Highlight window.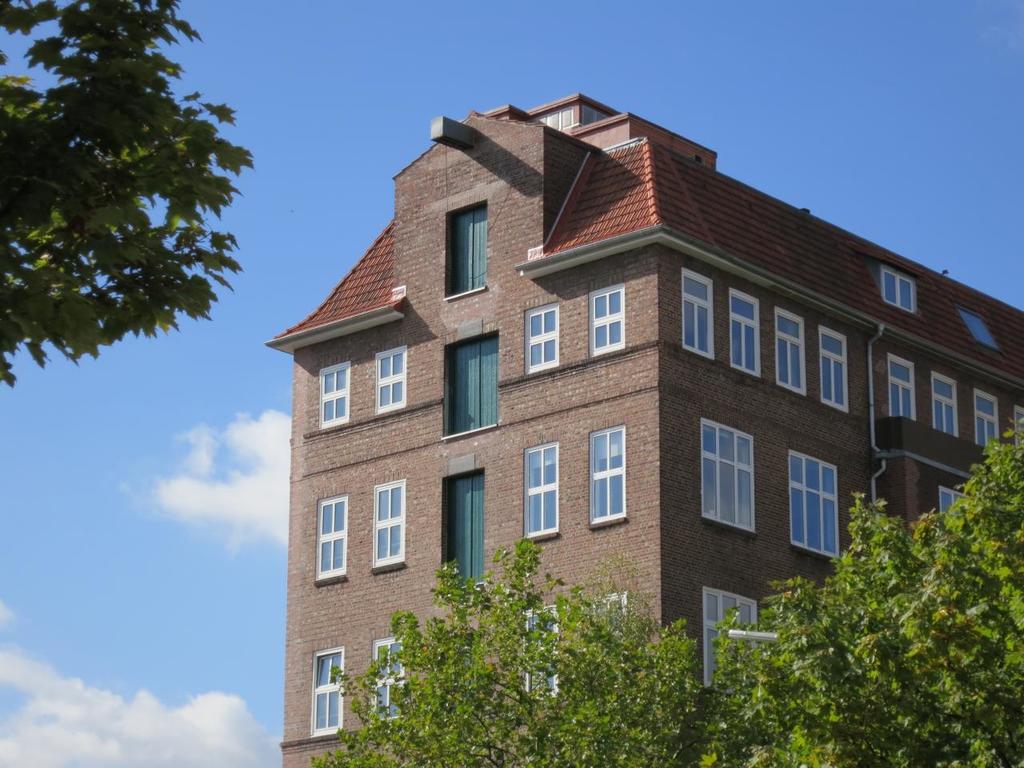
Highlighted region: select_region(786, 447, 846, 557).
